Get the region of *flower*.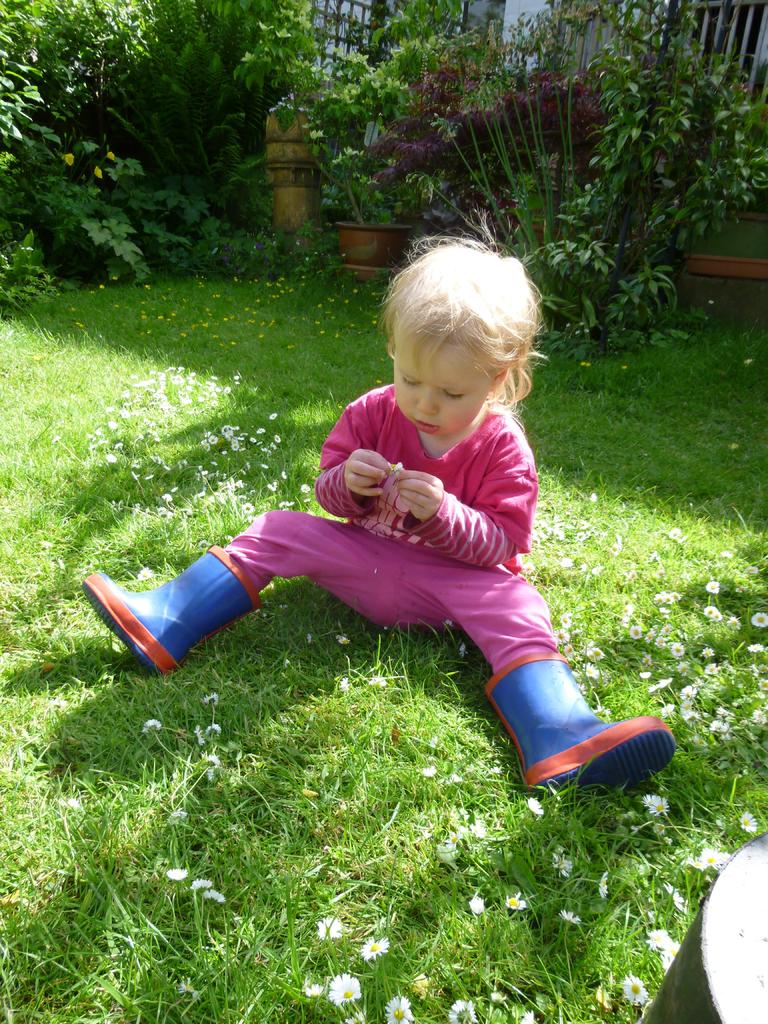
x1=330, y1=966, x2=363, y2=1005.
